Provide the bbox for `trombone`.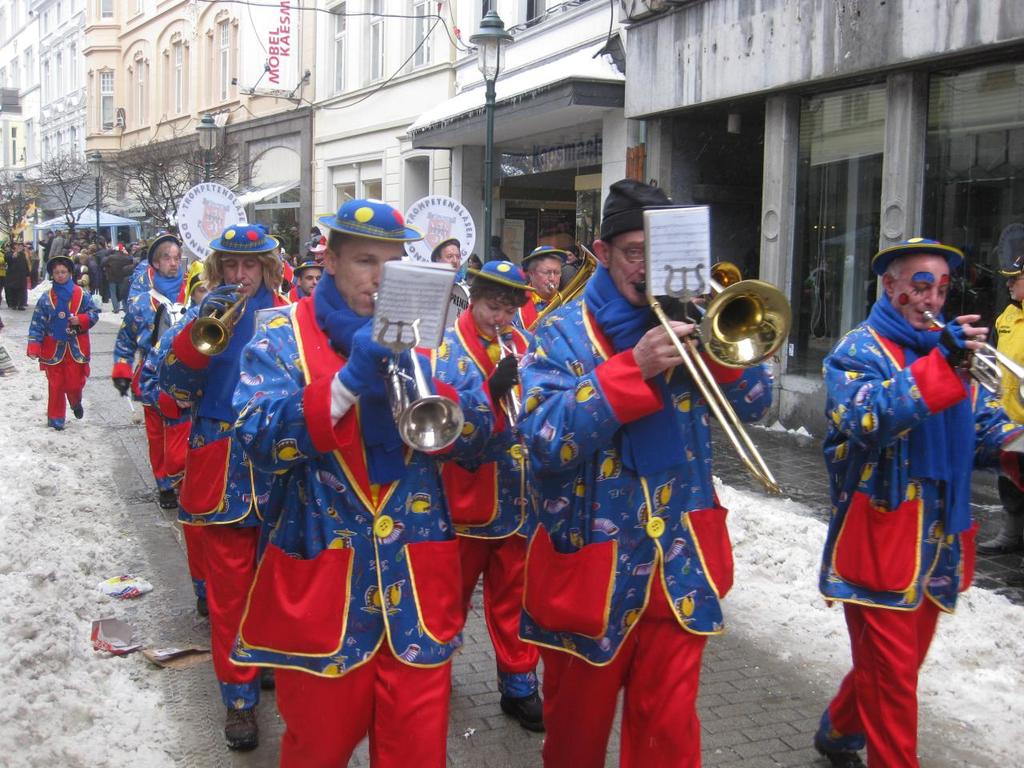
region(634, 259, 795, 494).
